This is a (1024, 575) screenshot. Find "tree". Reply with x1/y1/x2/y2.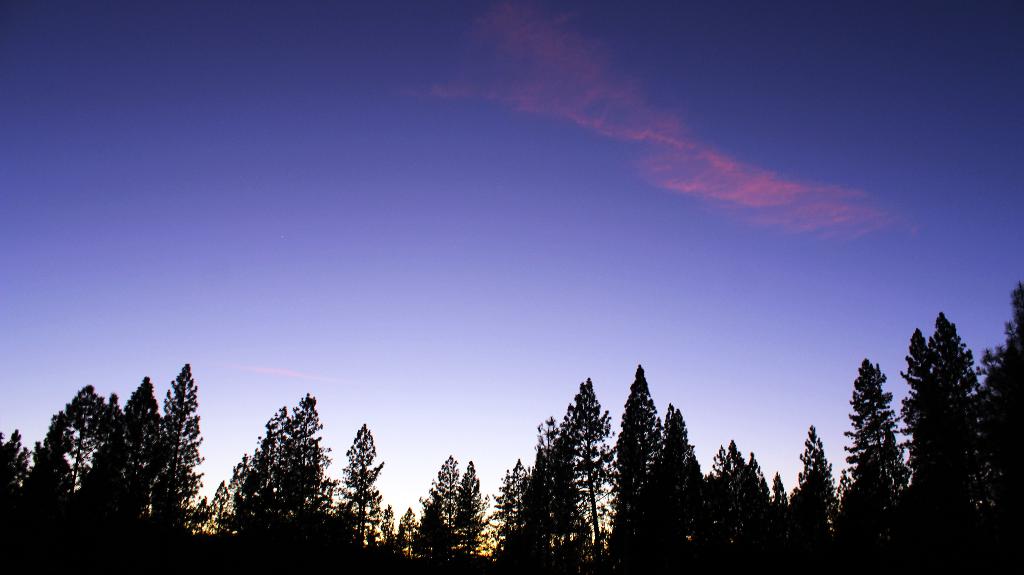
462/458/490/572.
